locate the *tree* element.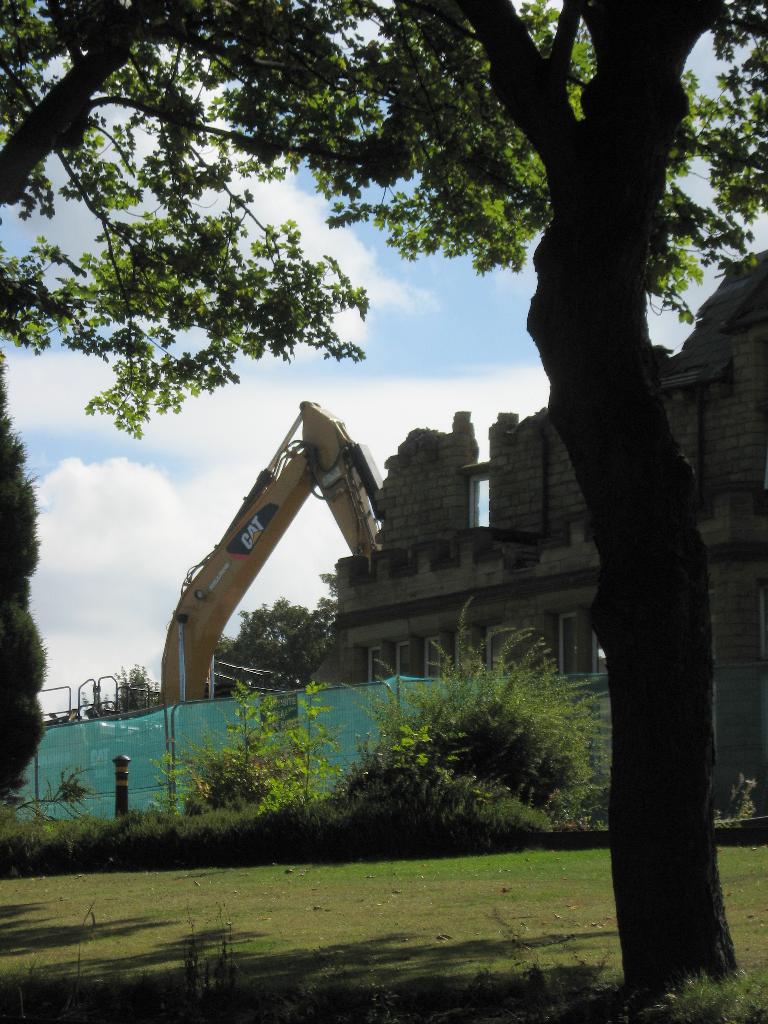
Element bbox: 212:601:339:694.
